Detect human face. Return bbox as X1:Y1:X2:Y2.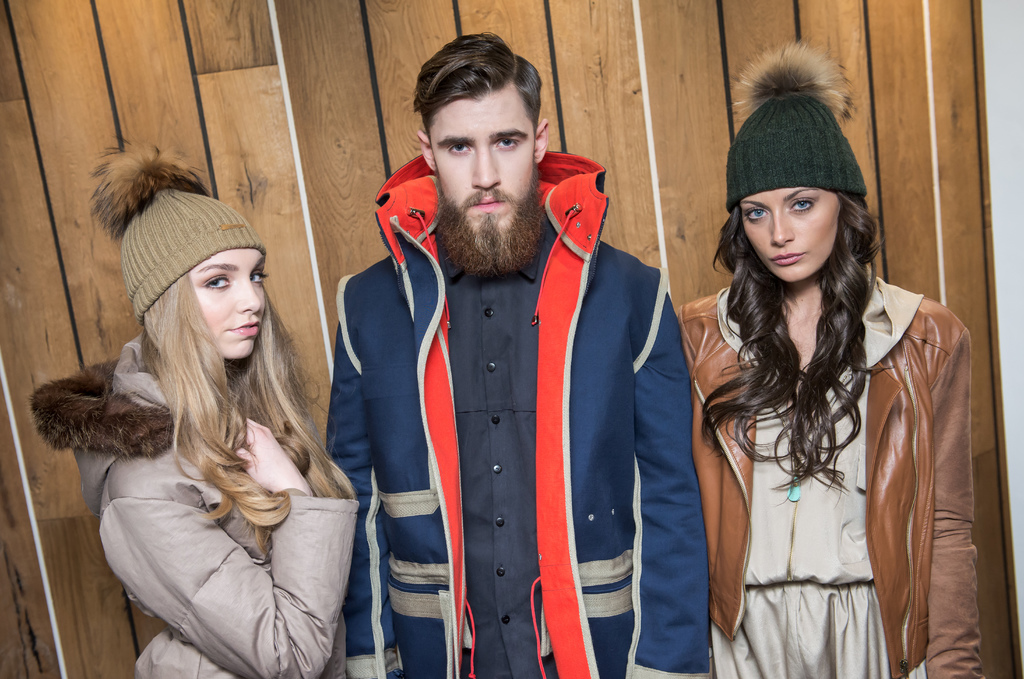
434:101:531:232.
